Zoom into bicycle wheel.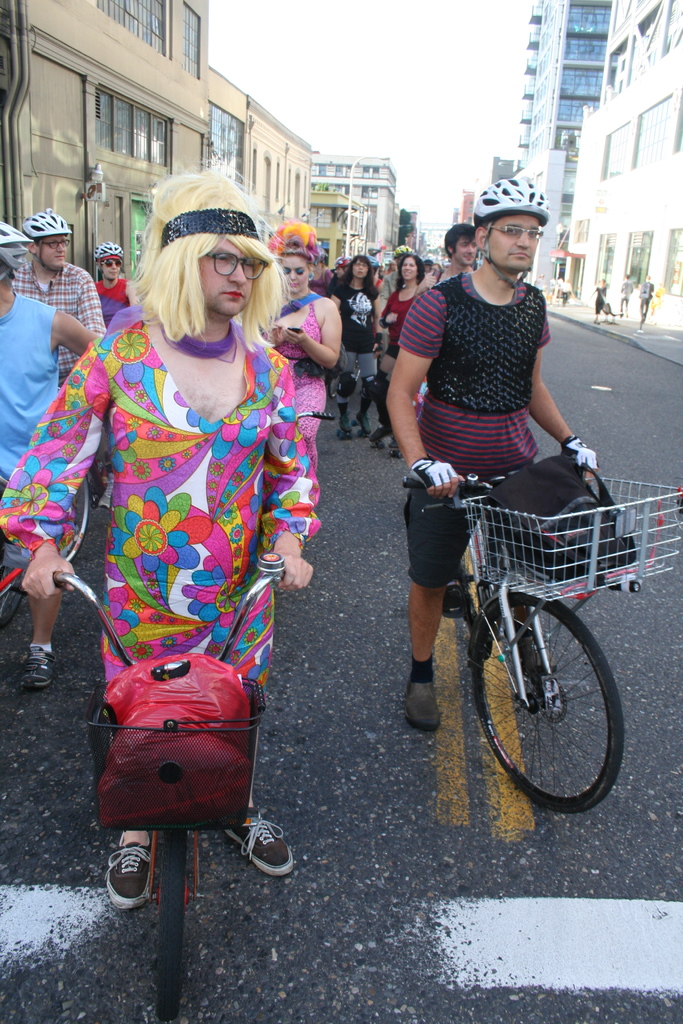
Zoom target: 147 833 207 1023.
